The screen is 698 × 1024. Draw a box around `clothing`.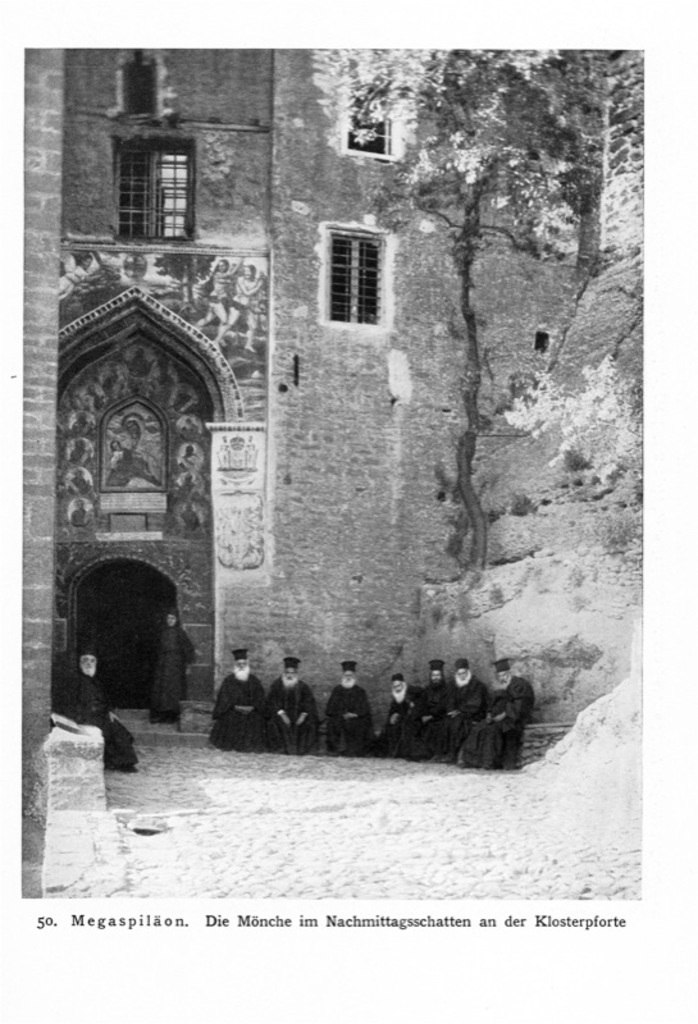
bbox(324, 681, 386, 755).
